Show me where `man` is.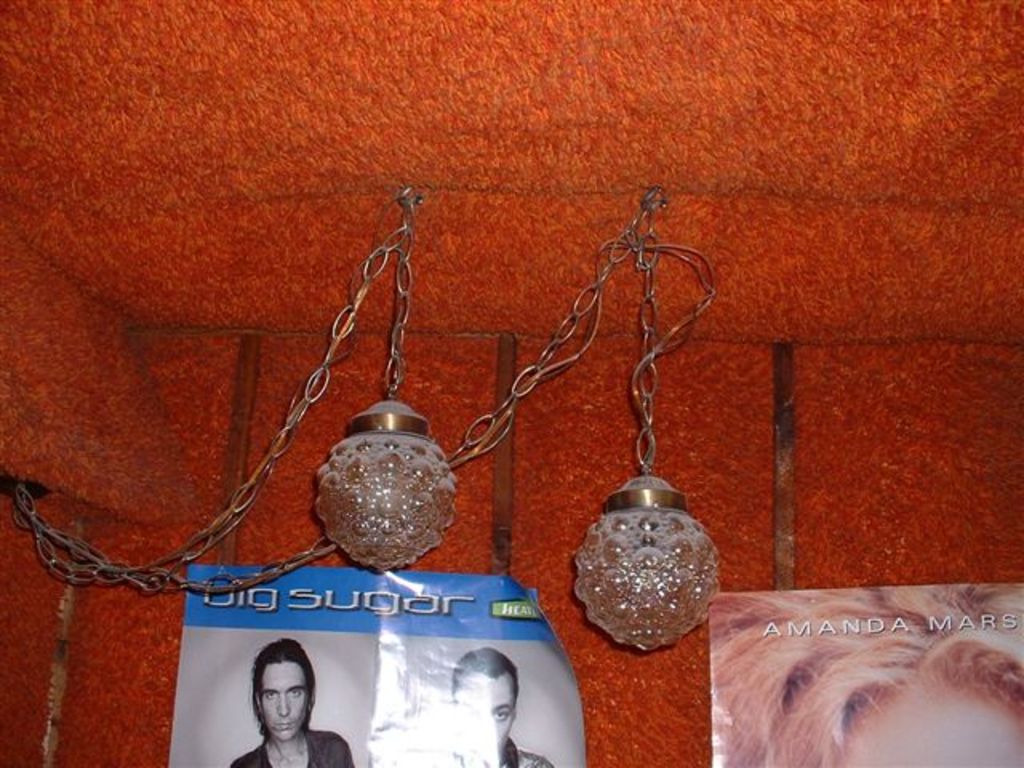
`man` is at x1=424, y1=648, x2=554, y2=766.
